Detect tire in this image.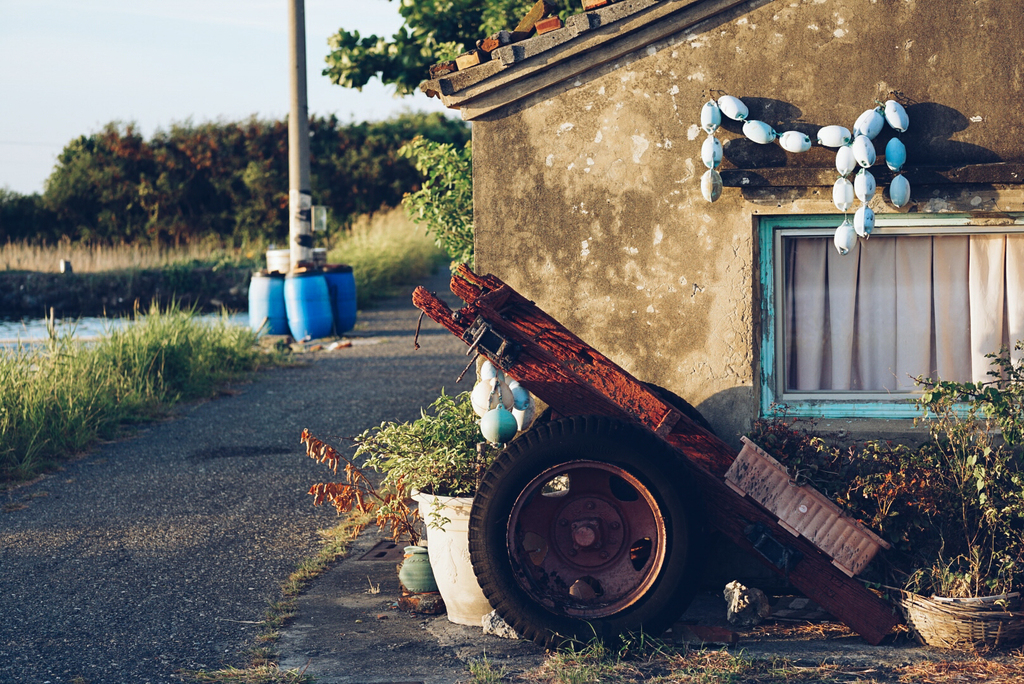
Detection: <region>465, 419, 694, 653</region>.
